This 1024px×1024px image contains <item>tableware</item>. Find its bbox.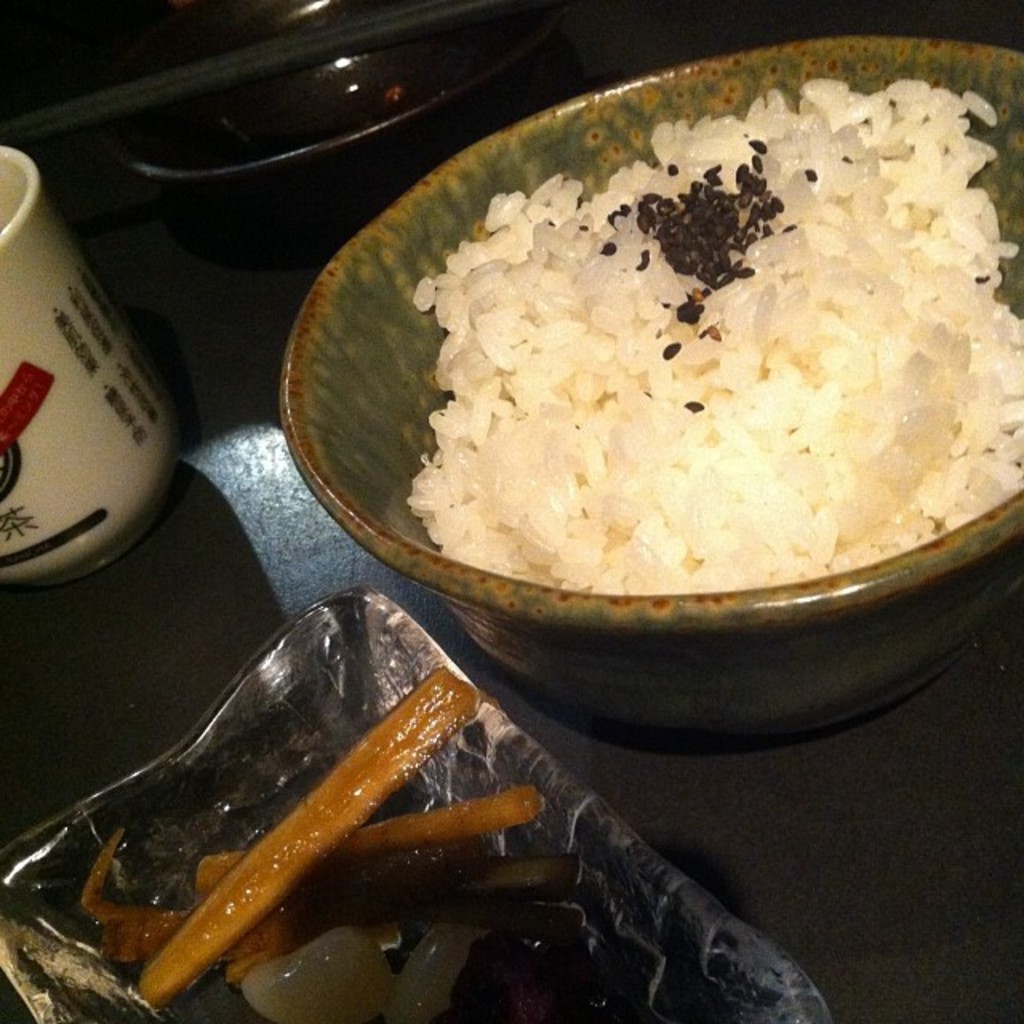
<bbox>227, 78, 1023, 789</bbox>.
